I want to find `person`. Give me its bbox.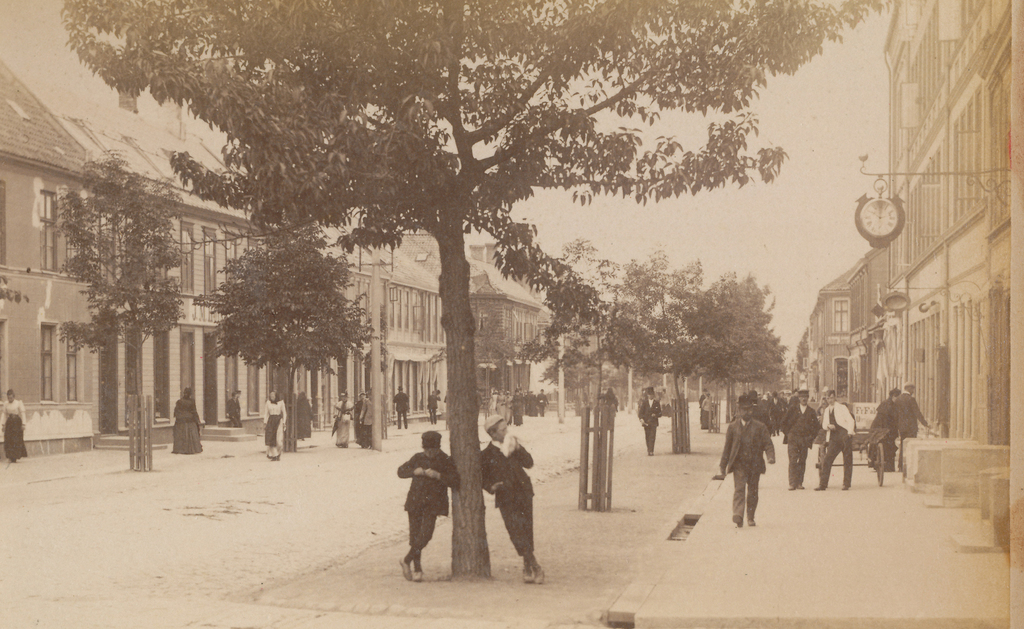
[x1=0, y1=382, x2=31, y2=464].
